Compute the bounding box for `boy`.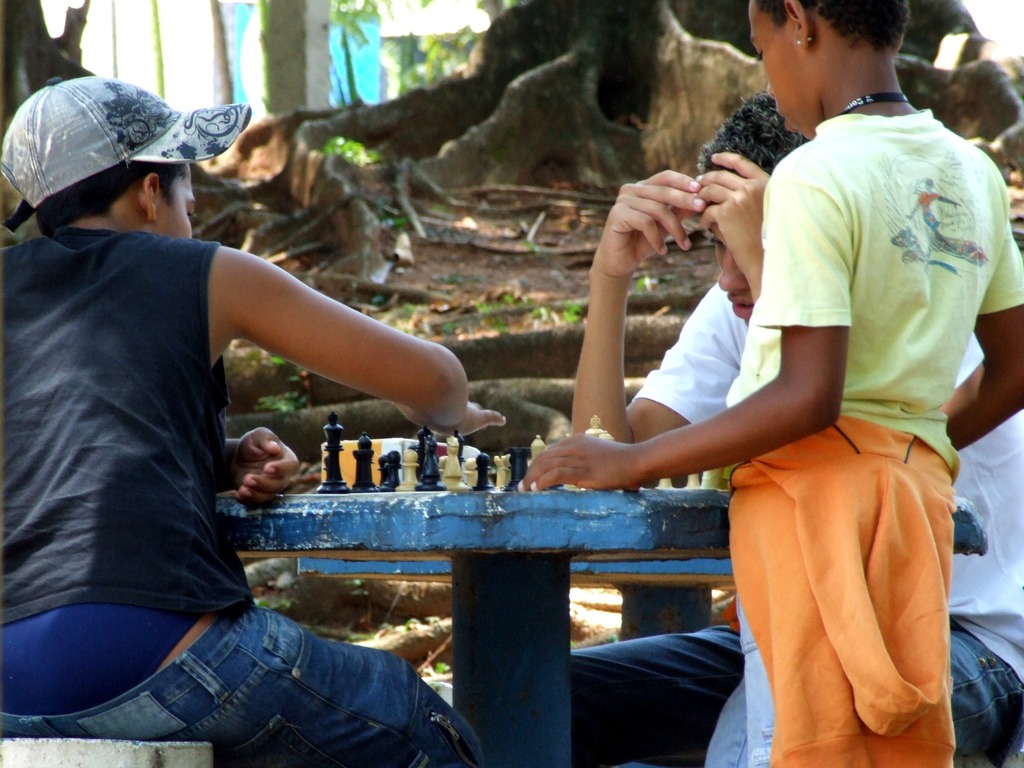
0 74 513 767.
